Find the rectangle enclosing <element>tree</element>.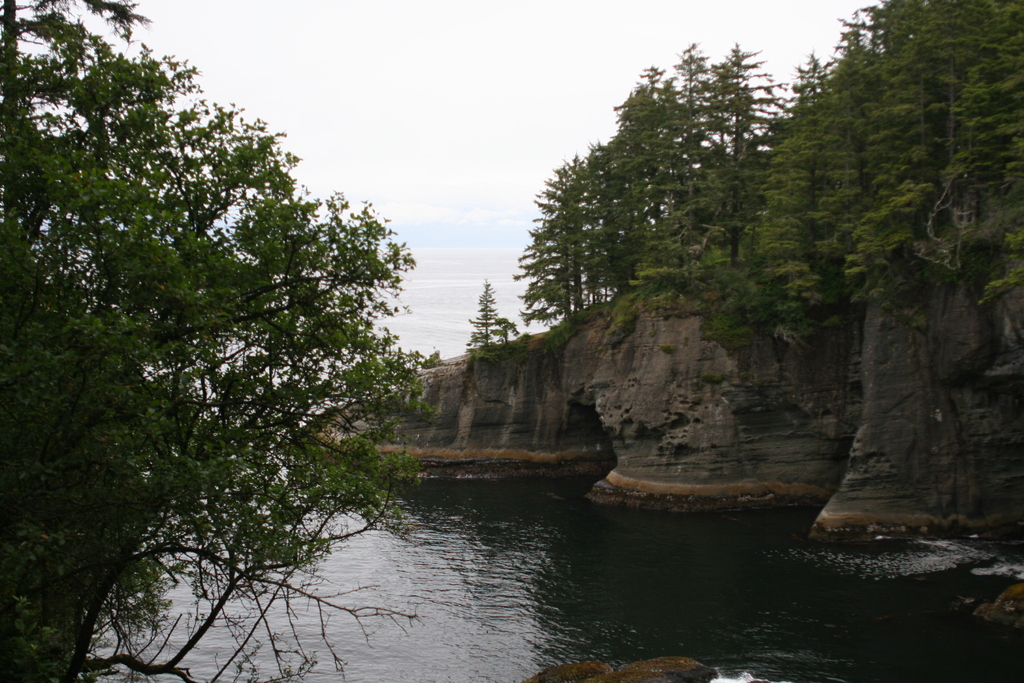
box(29, 3, 453, 668).
